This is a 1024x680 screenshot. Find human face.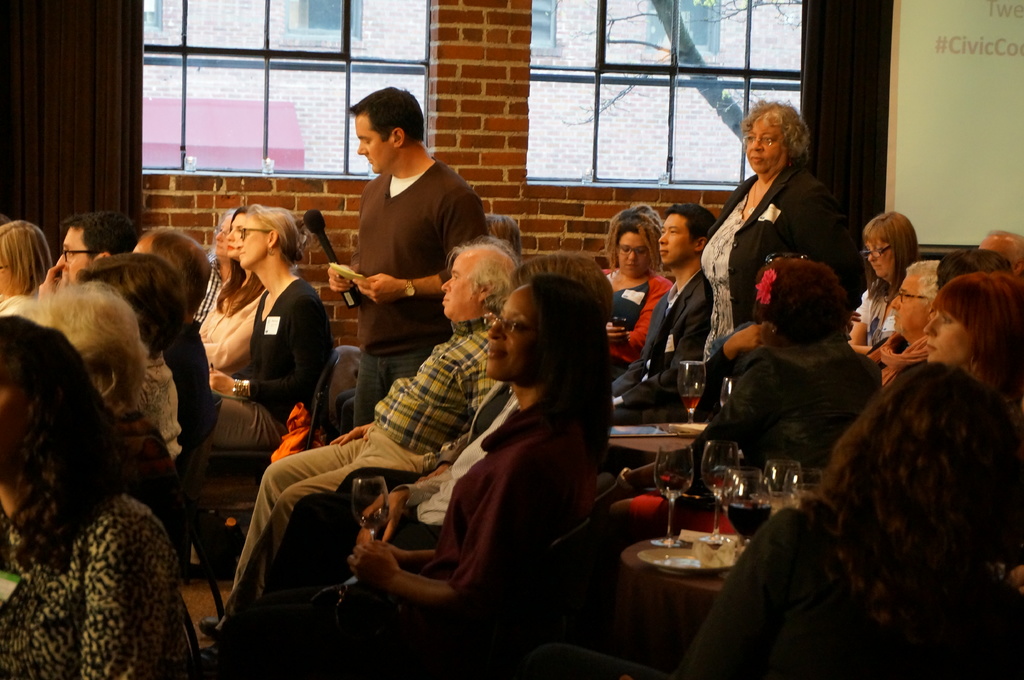
Bounding box: bbox=[618, 235, 650, 276].
